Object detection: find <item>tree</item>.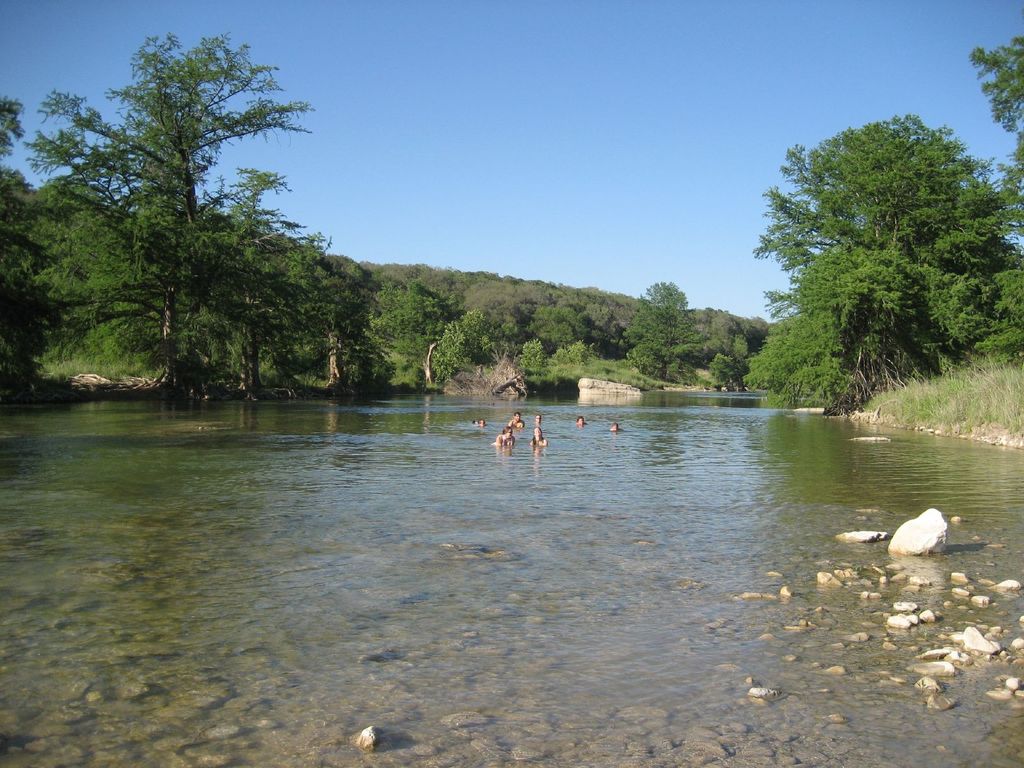
{"left": 427, "top": 307, "right": 505, "bottom": 381}.
